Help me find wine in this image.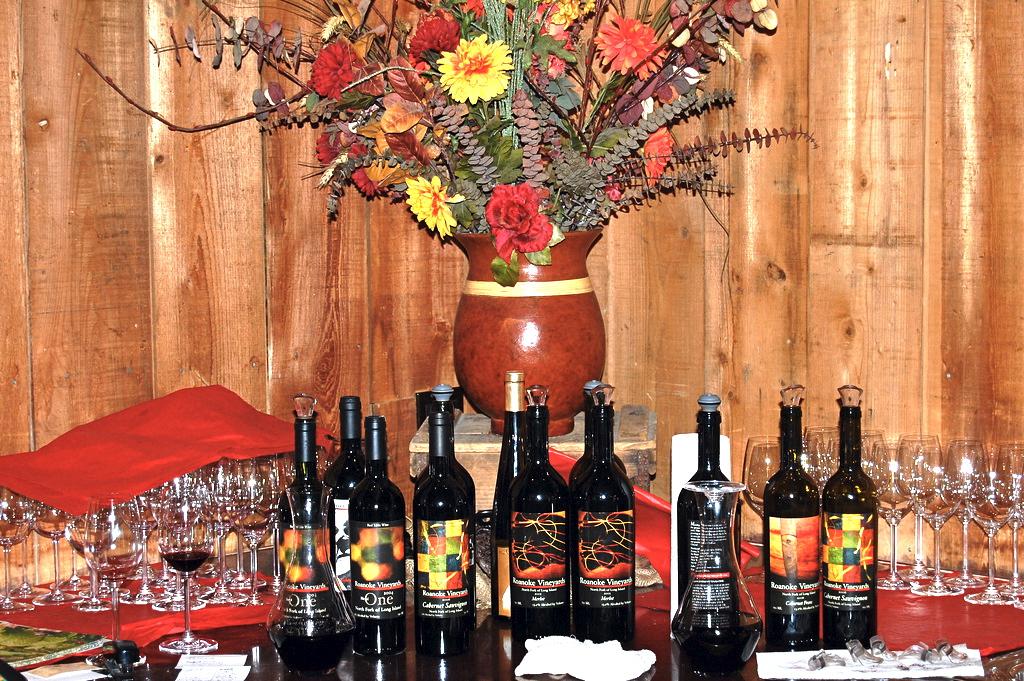
Found it: bbox(510, 382, 570, 660).
